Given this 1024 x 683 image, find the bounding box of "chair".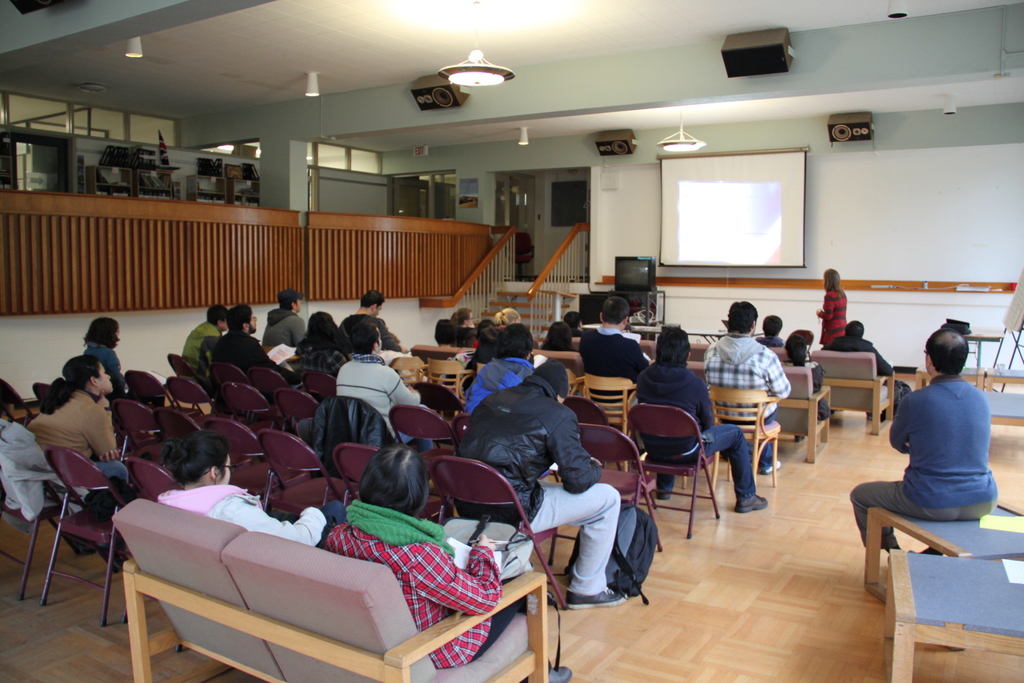
bbox=[426, 355, 477, 410].
